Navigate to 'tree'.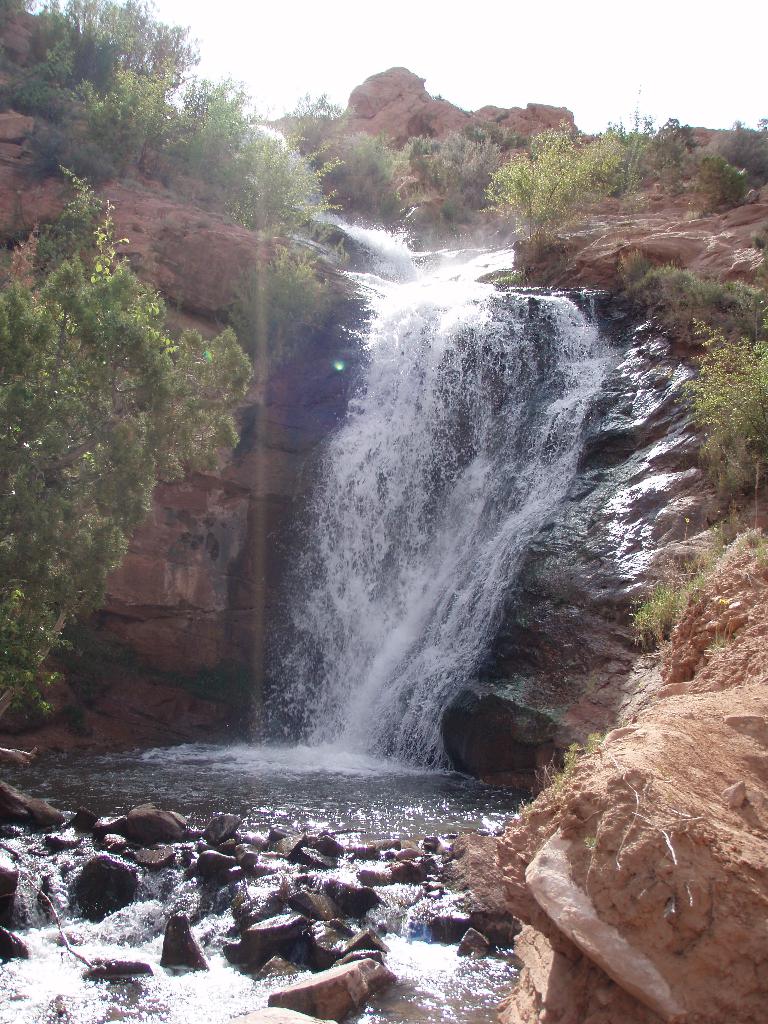
Navigation target: (0, 161, 238, 725).
